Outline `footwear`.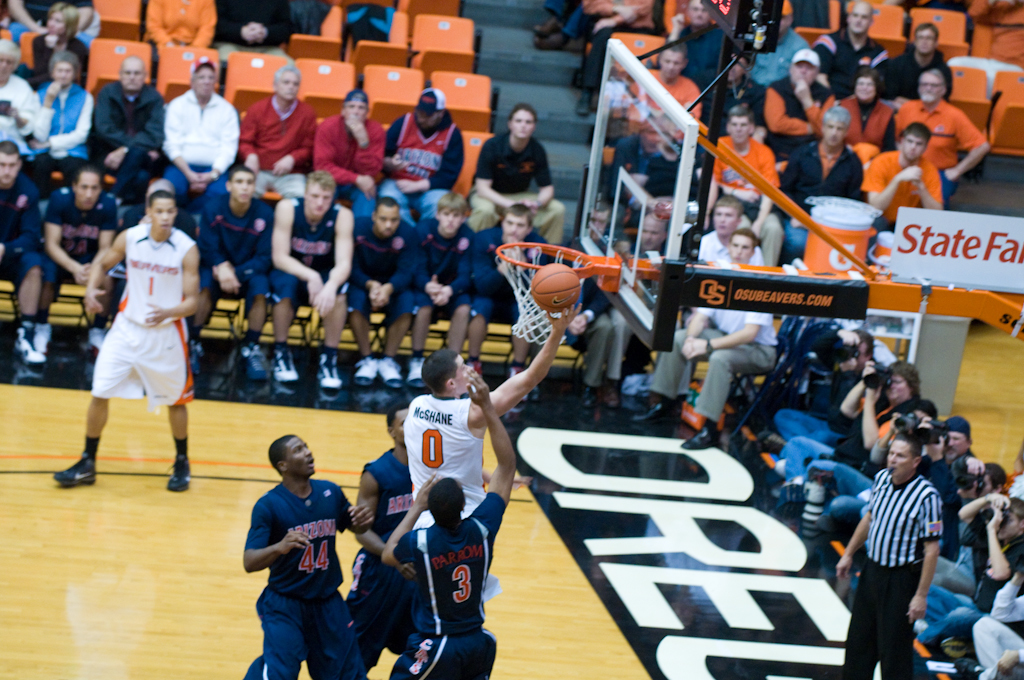
Outline: region(572, 385, 594, 409).
